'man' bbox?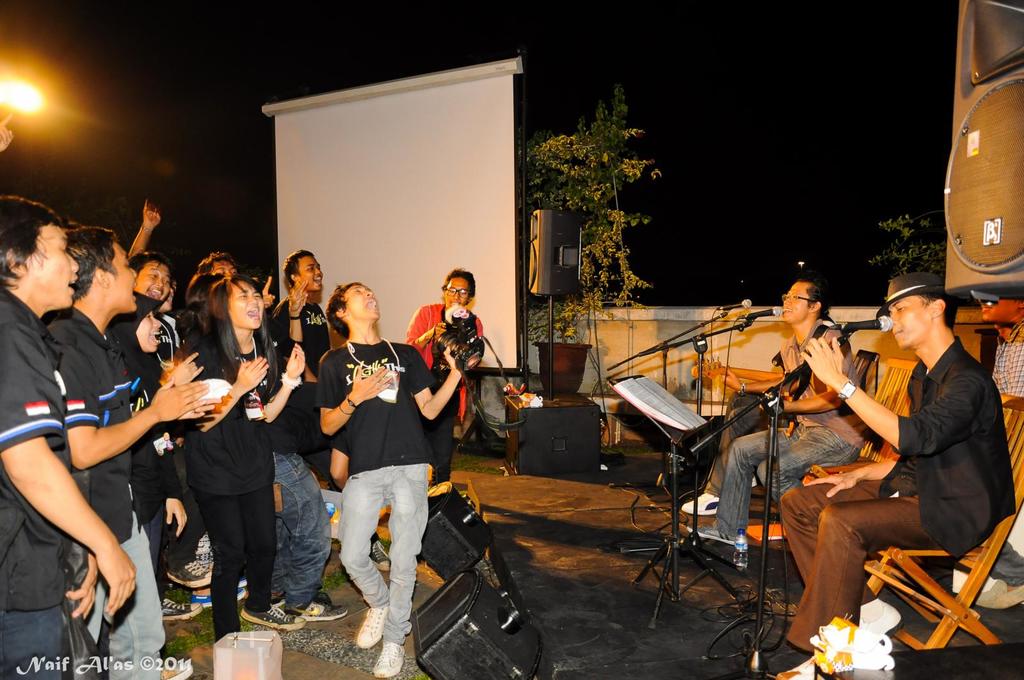
<box>198,247,351,621</box>
